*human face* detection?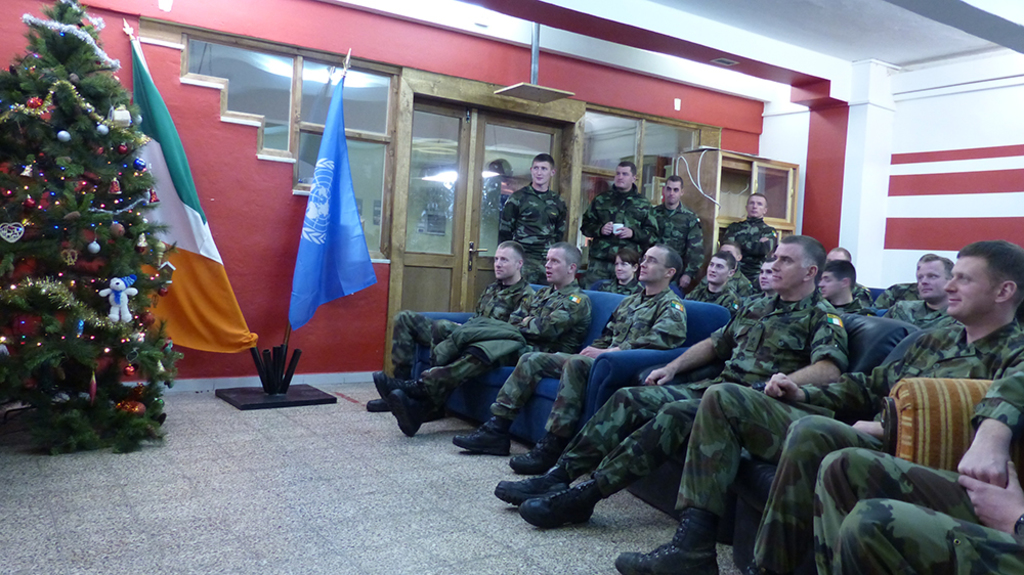
box=[769, 241, 807, 292]
